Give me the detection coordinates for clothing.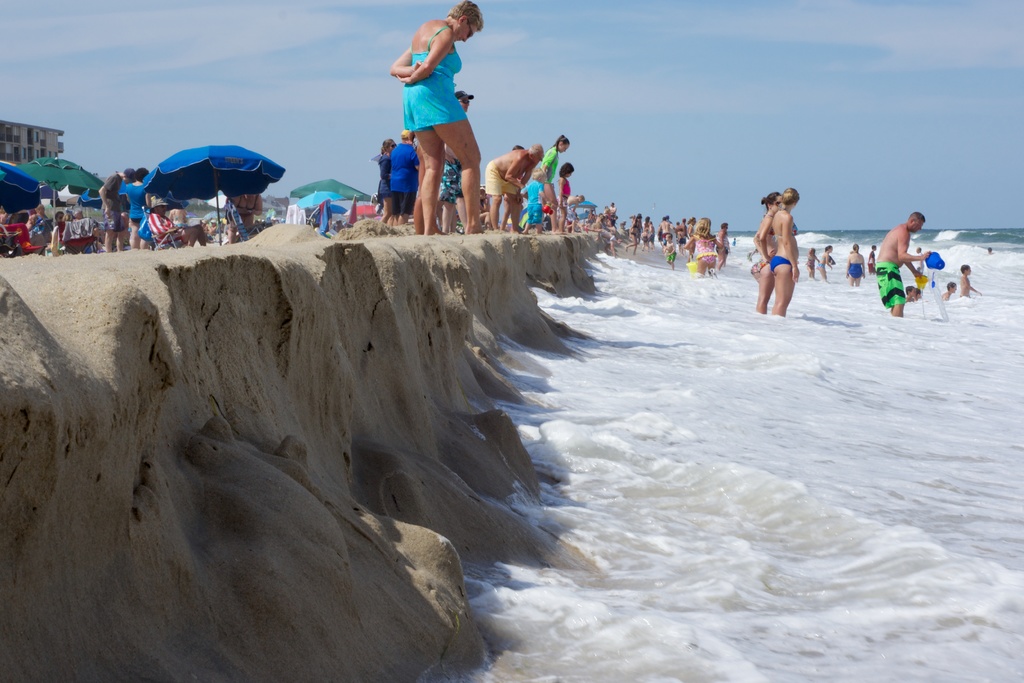
(387,142,419,215).
